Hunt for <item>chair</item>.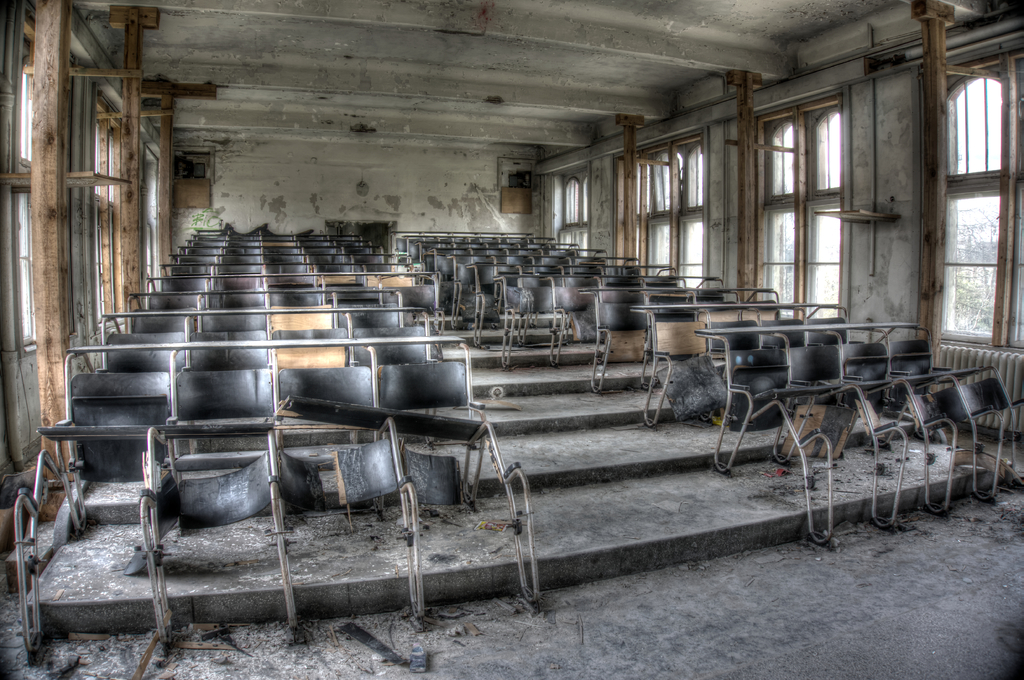
Hunted down at bbox(364, 340, 518, 505).
